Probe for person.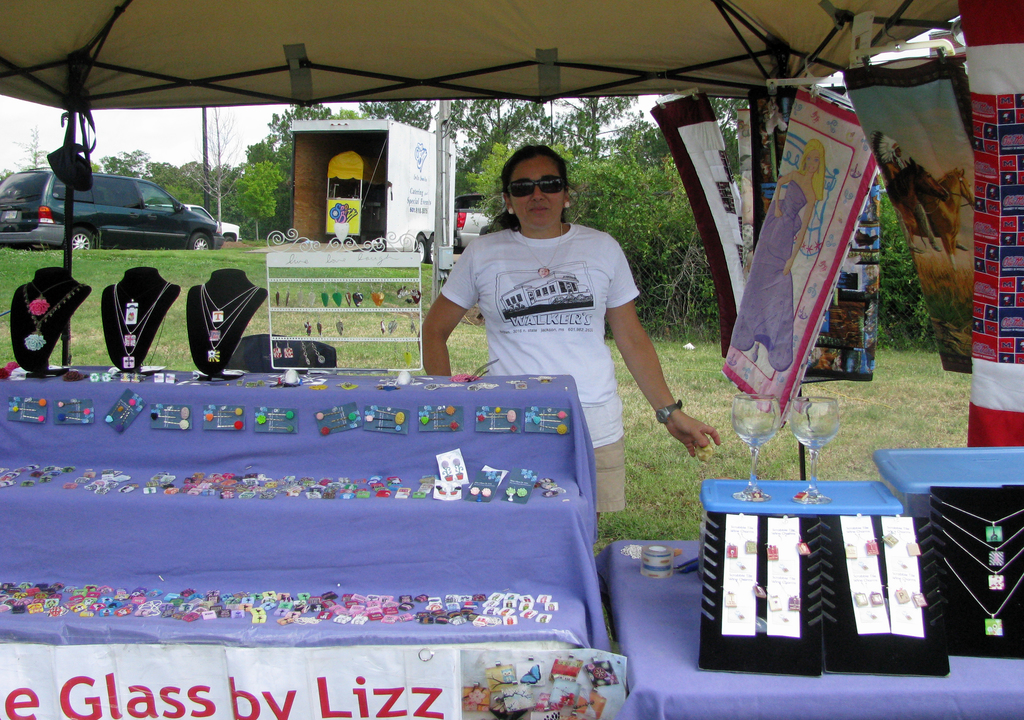
Probe result: crop(415, 147, 710, 532).
